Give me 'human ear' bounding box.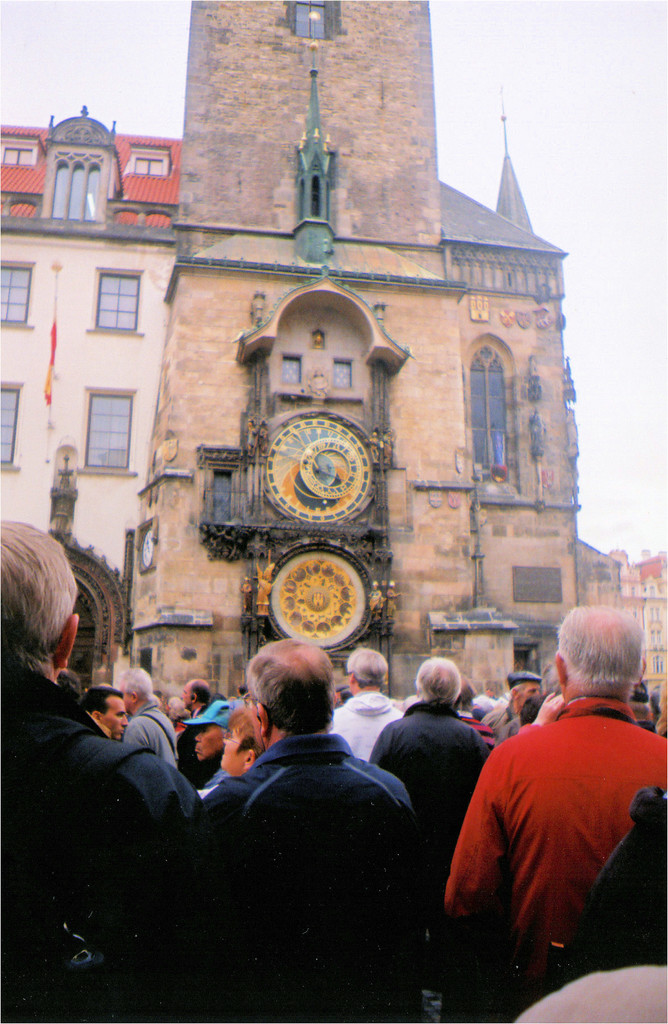
129/691/136/707.
